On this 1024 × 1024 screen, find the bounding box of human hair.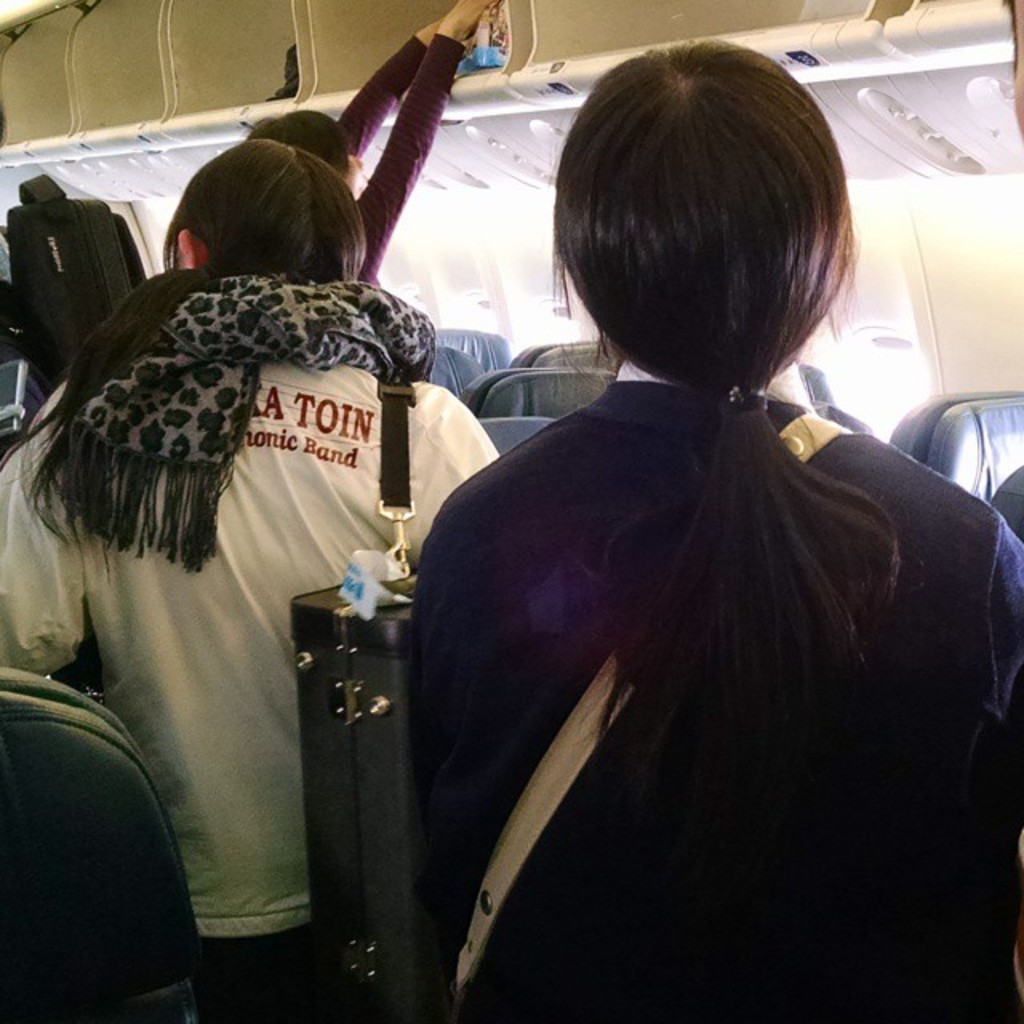
Bounding box: [160,138,371,286].
